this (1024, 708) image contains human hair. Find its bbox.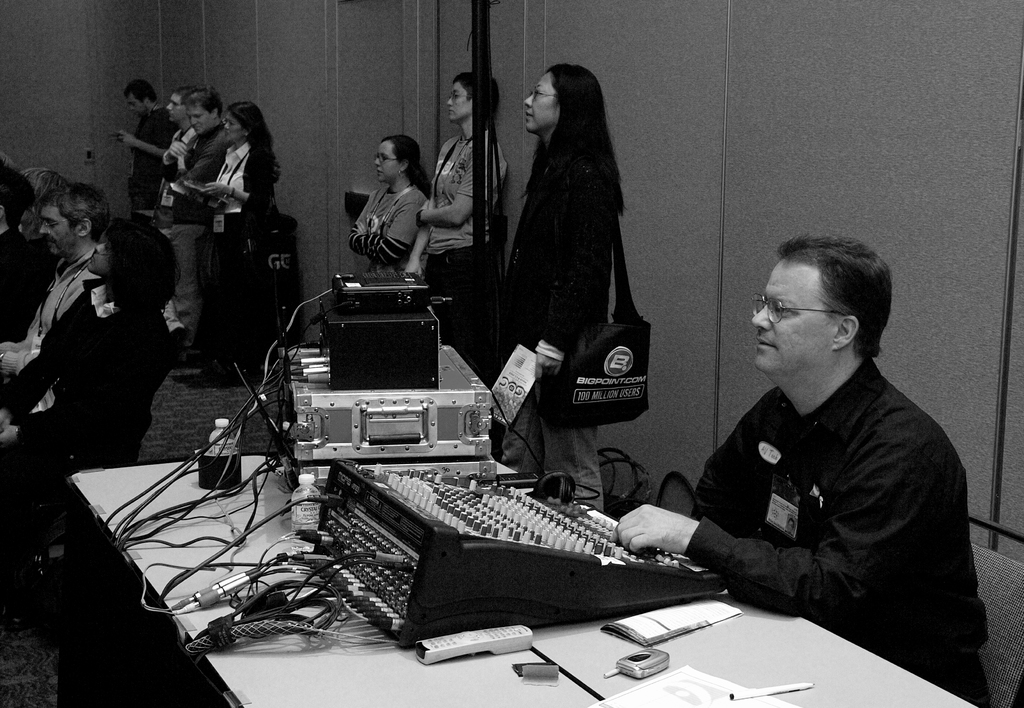
<region>104, 215, 182, 319</region>.
